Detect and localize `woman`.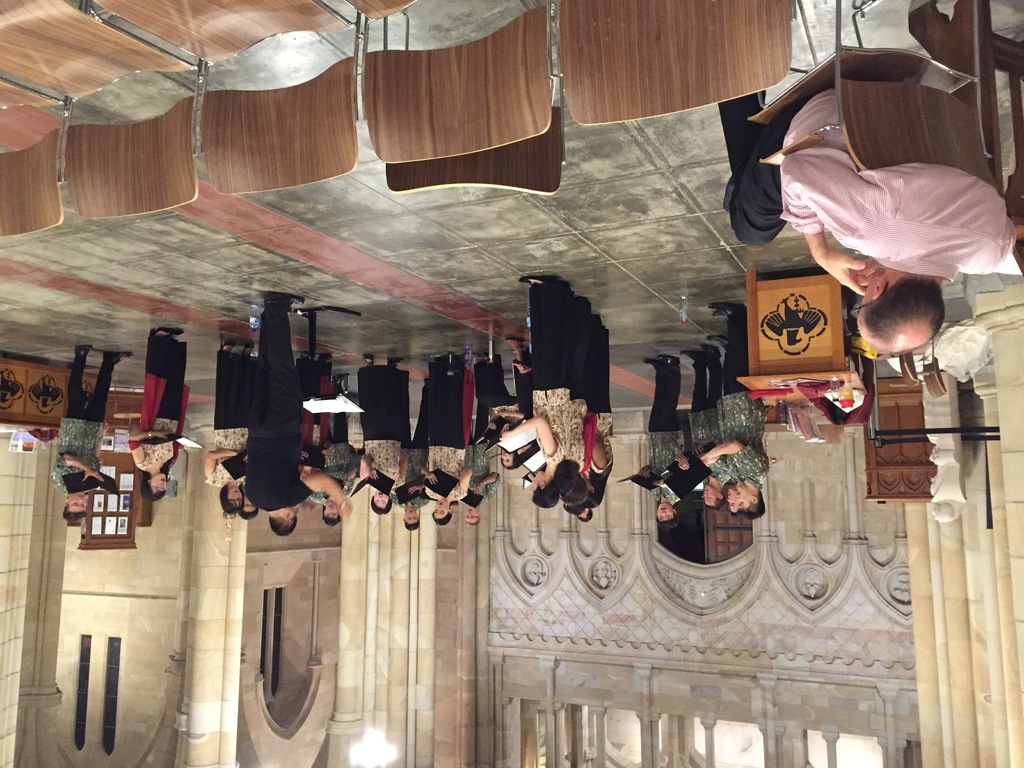
Localized at l=588, t=321, r=612, b=511.
